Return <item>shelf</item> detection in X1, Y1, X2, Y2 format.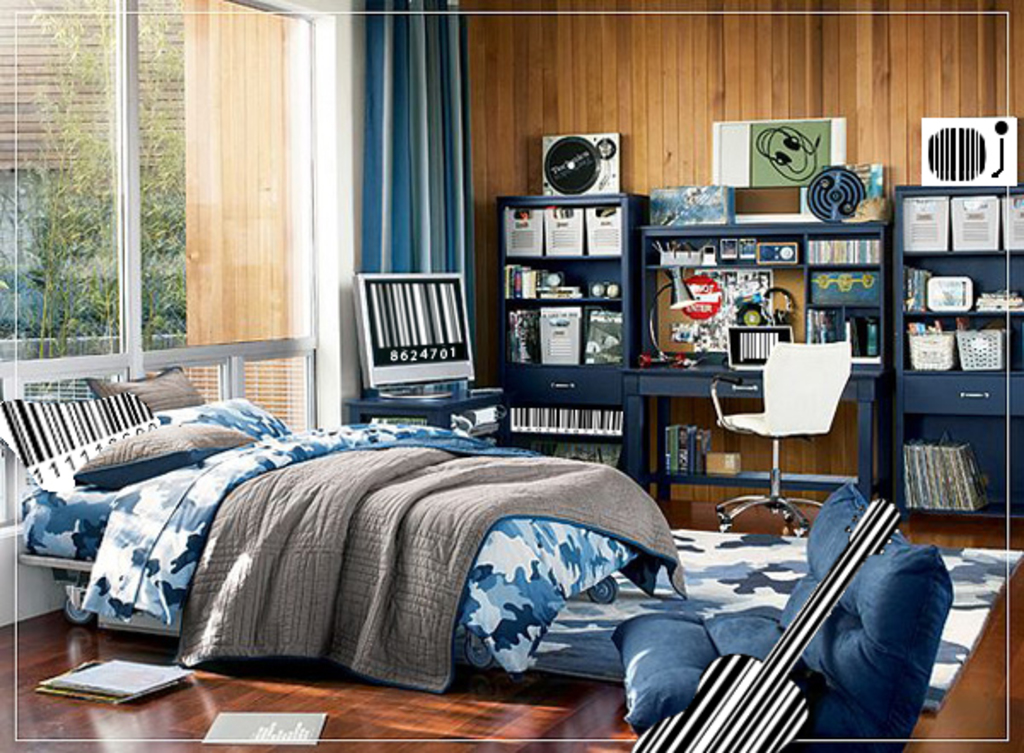
493, 203, 635, 271.
